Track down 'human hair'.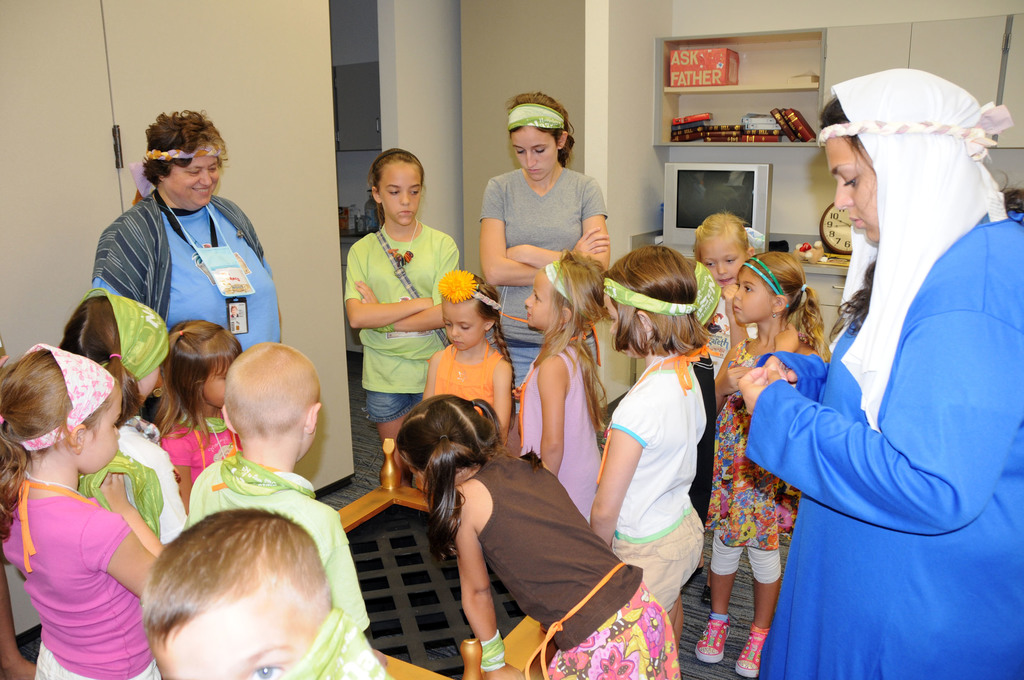
Tracked to (x1=356, y1=150, x2=430, y2=240).
